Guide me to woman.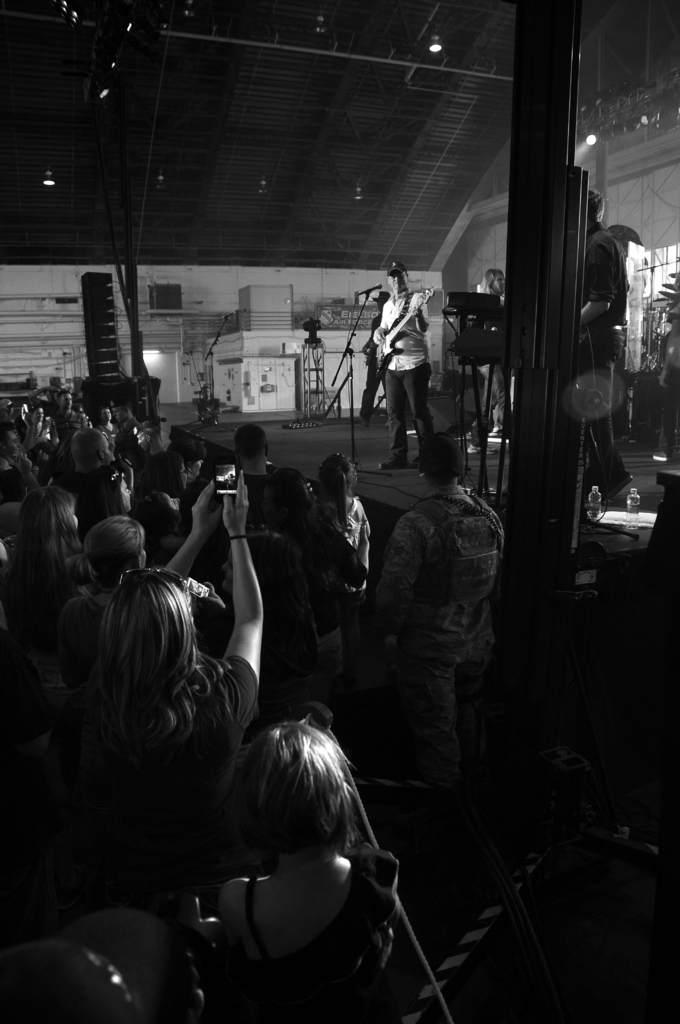
Guidance: select_region(136, 447, 194, 539).
